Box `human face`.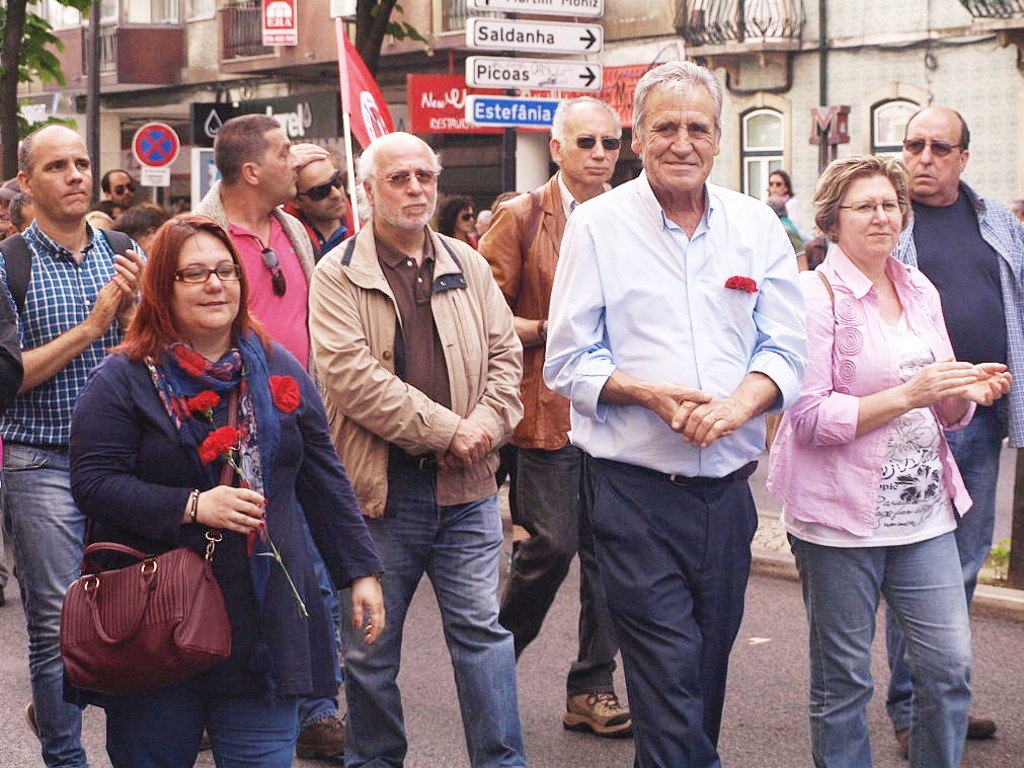
[767,172,783,196].
